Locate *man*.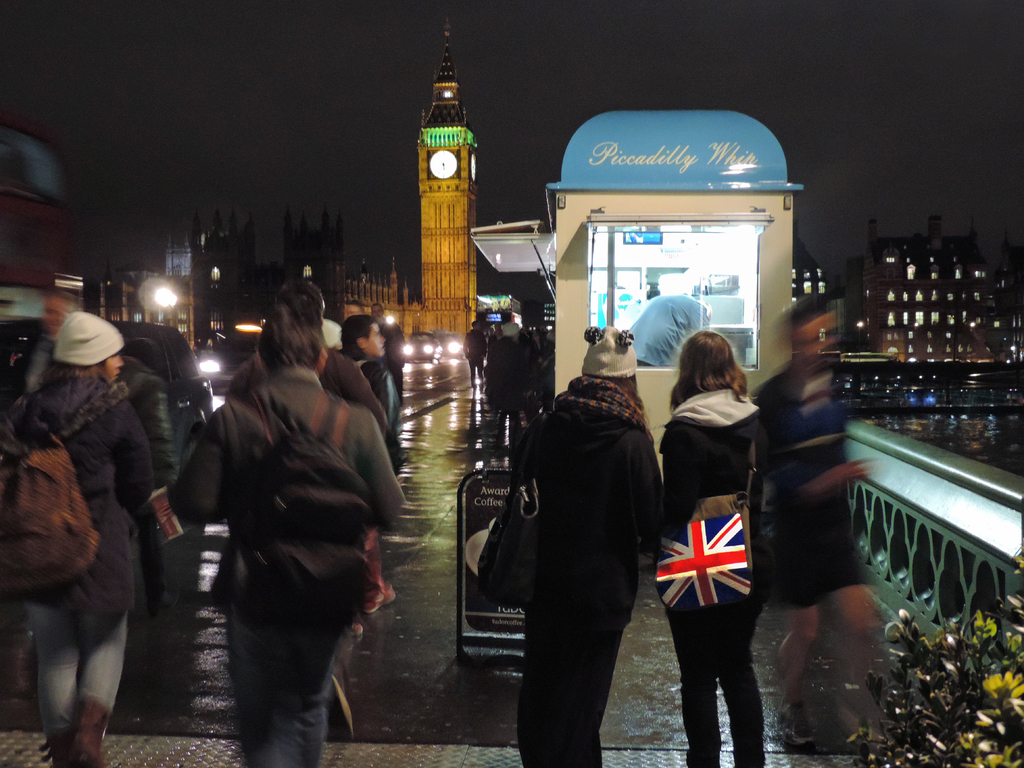
Bounding box: x1=7 y1=290 x2=77 y2=400.
